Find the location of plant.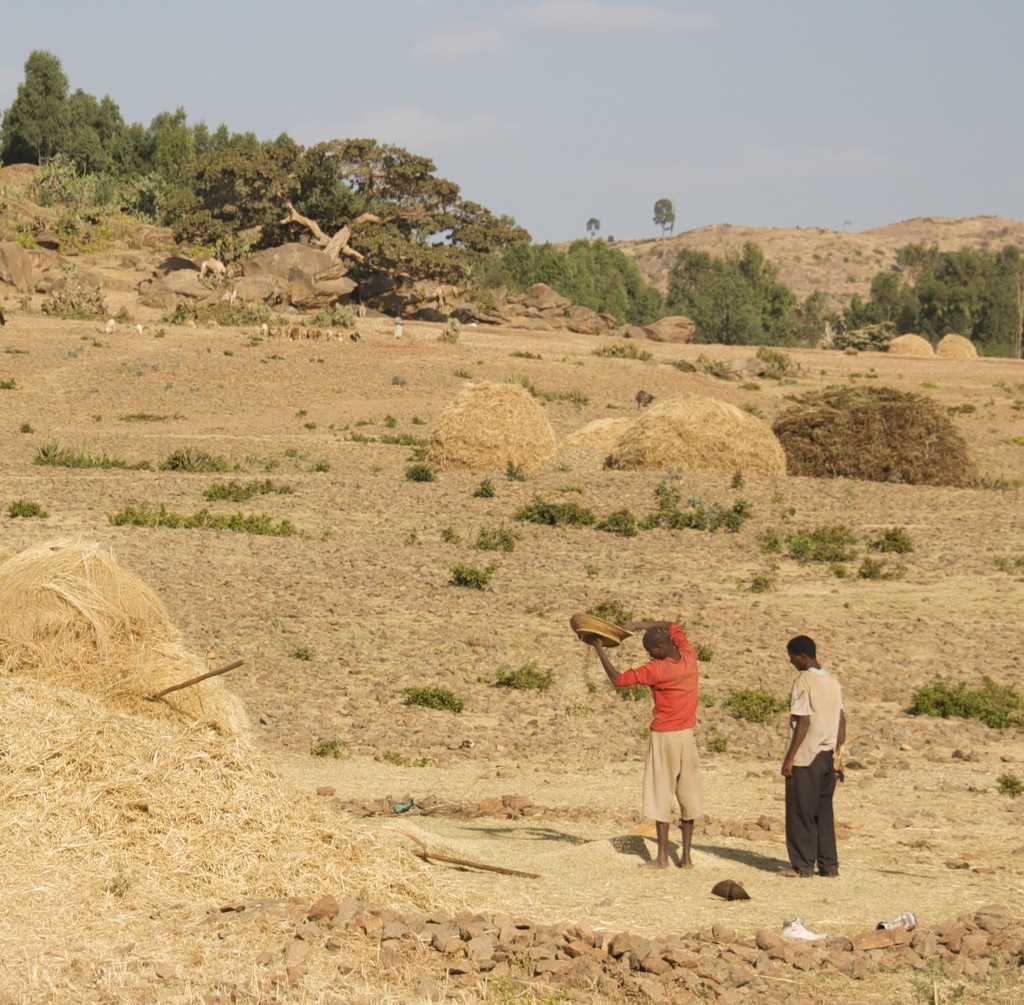
Location: pyautogui.locateOnScreen(303, 419, 313, 431).
